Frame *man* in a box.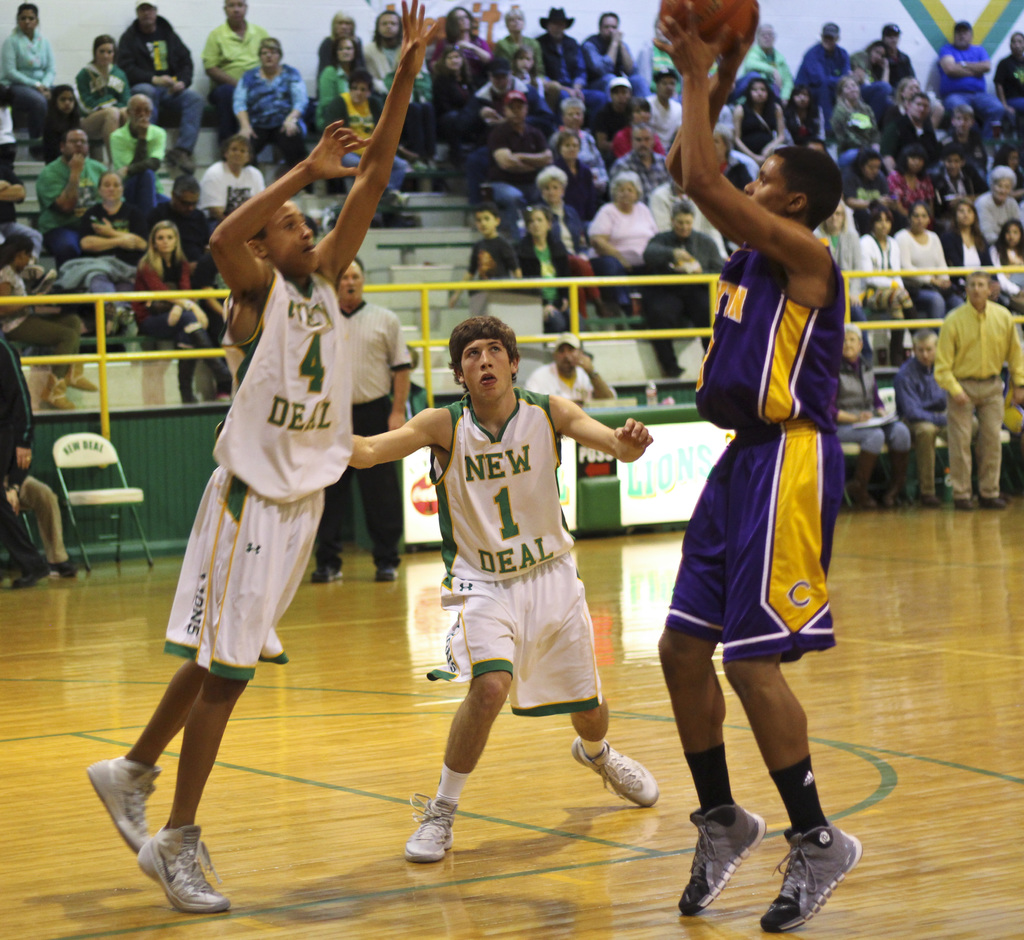
(646,200,737,376).
